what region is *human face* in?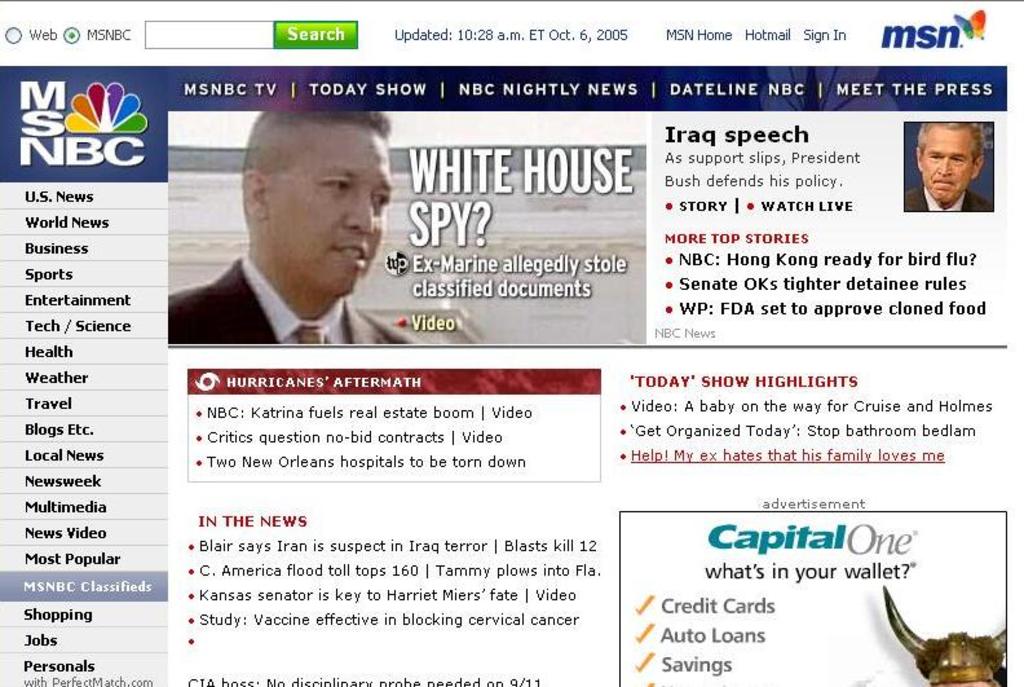
(left=273, top=124, right=393, bottom=301).
